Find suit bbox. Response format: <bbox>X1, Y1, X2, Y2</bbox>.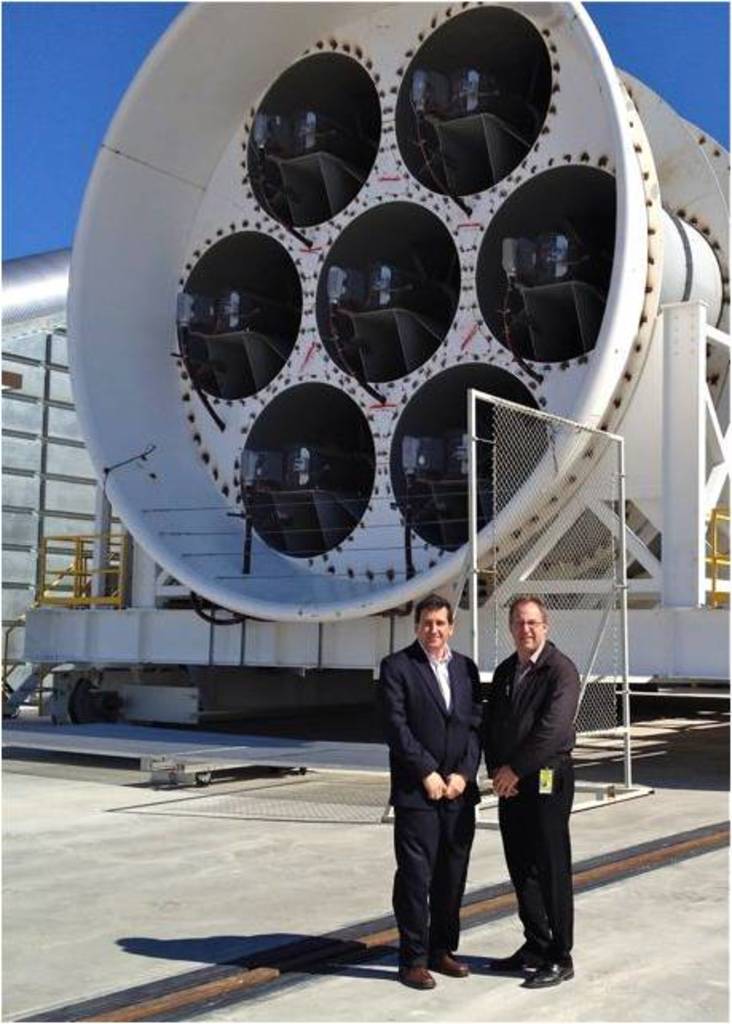
<bbox>482, 644, 584, 967</bbox>.
